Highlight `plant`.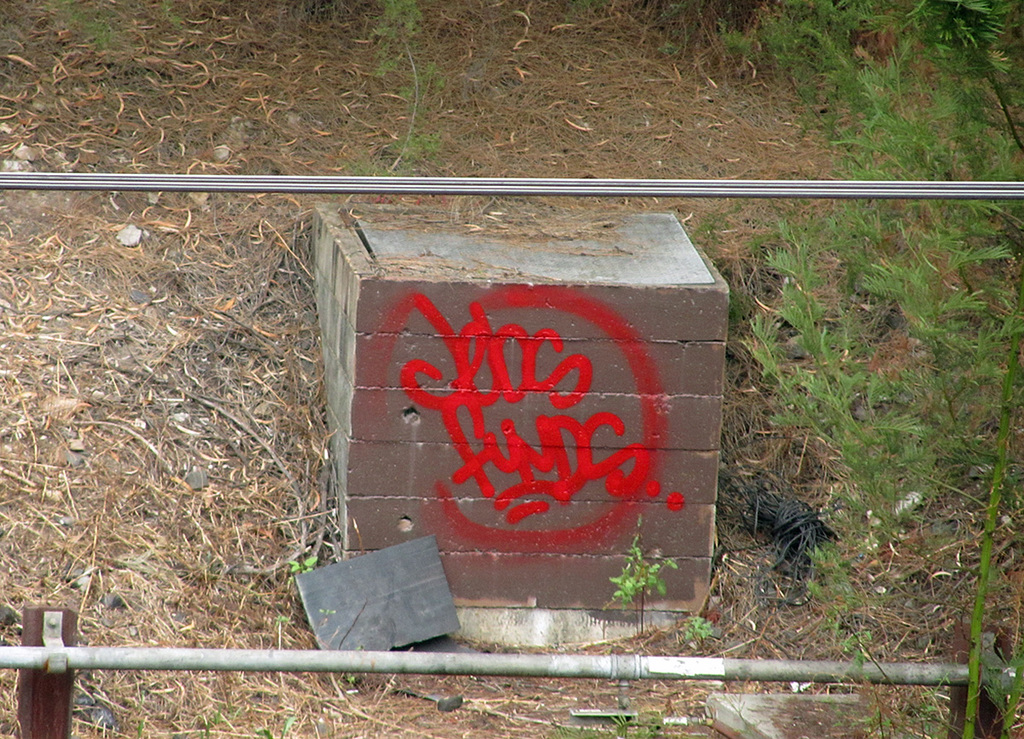
Highlighted region: left=258, top=723, right=295, bottom=738.
